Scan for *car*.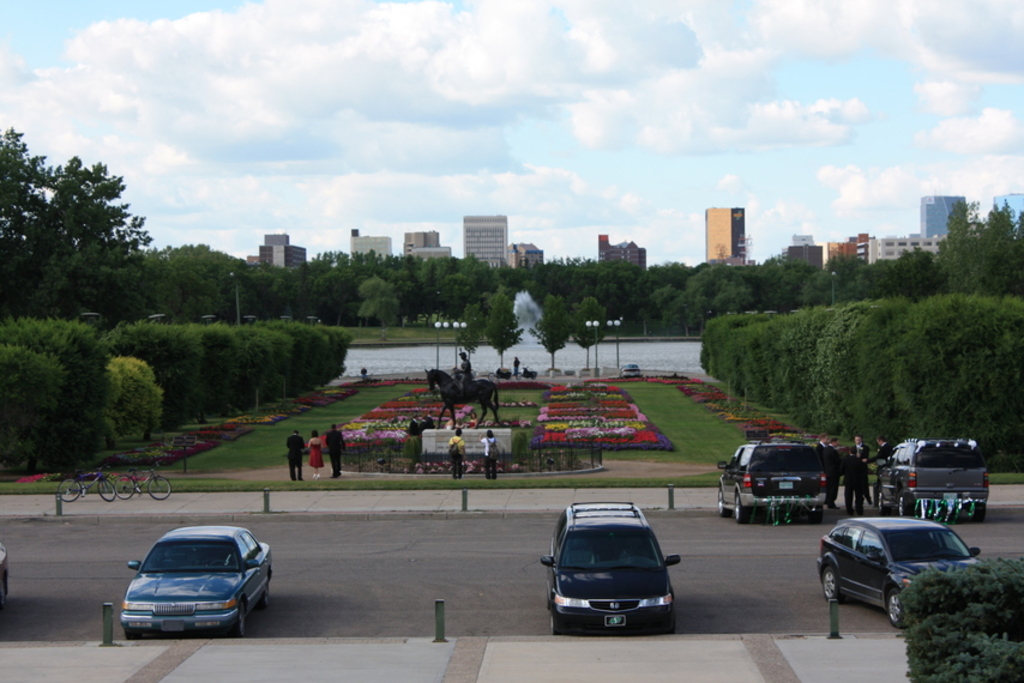
Scan result: {"x1": 884, "y1": 439, "x2": 994, "y2": 520}.
